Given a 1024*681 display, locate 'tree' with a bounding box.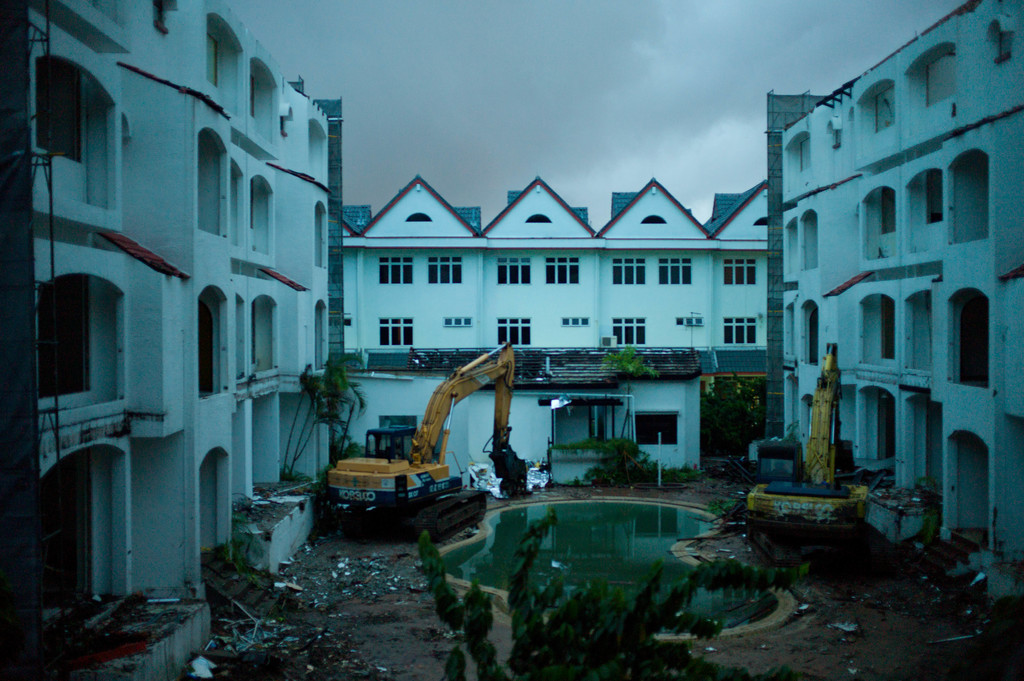
Located: pyautogui.locateOnScreen(323, 345, 371, 460).
